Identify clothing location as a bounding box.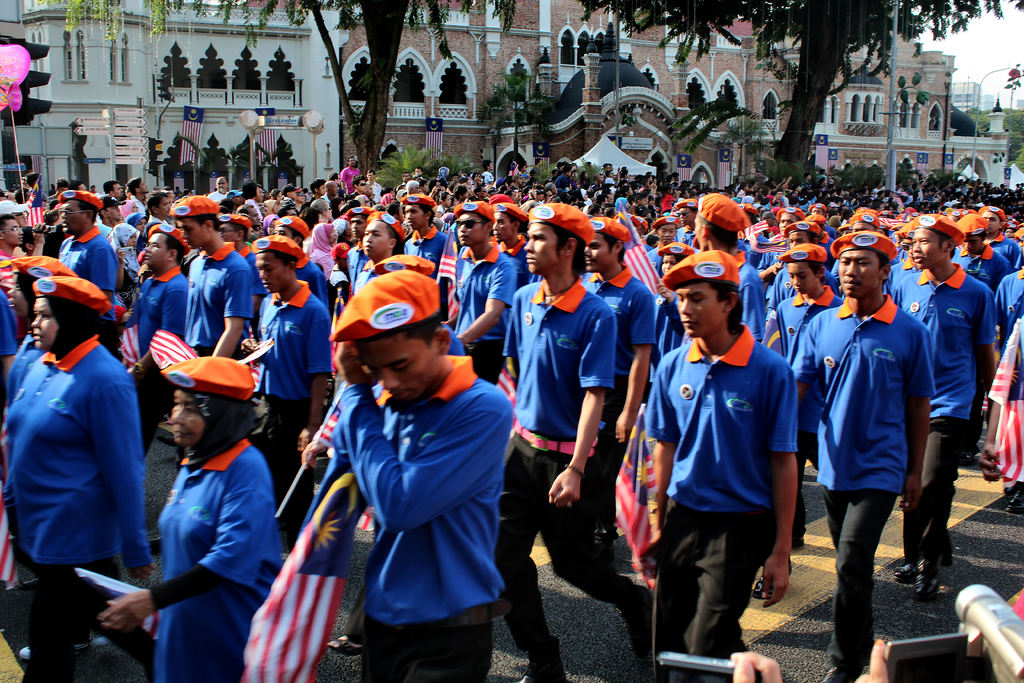
[996,263,1023,347].
